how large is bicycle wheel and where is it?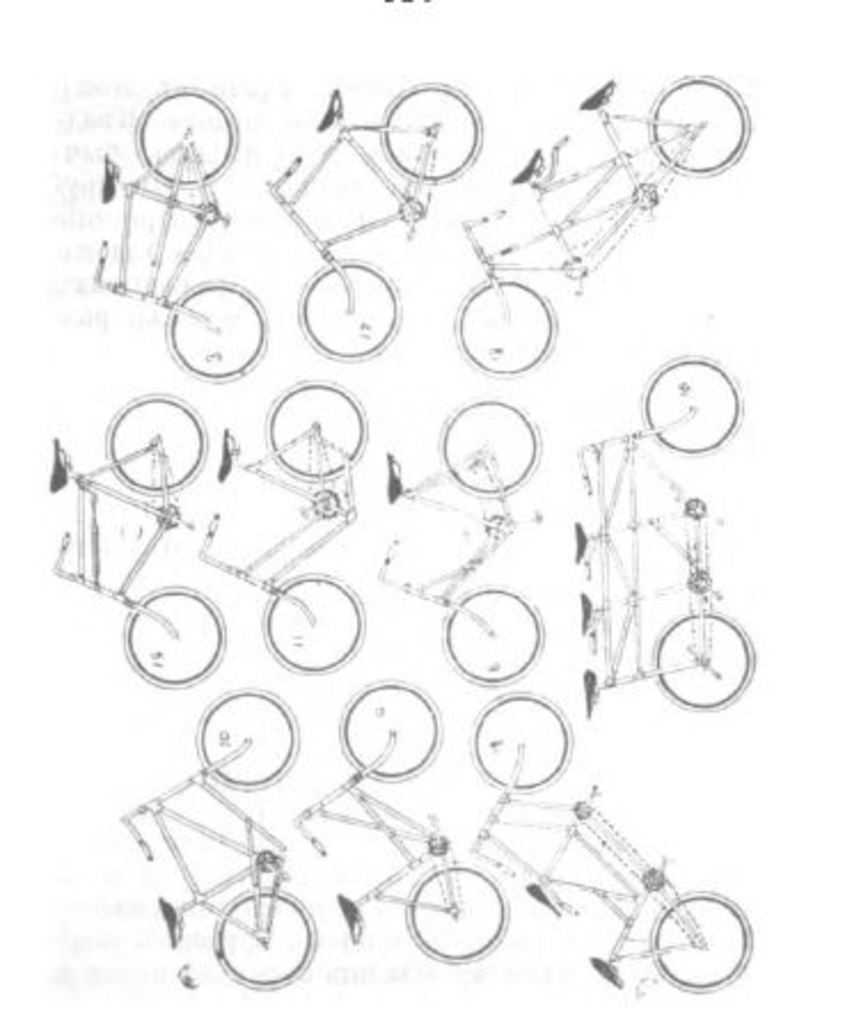
Bounding box: box=[268, 378, 364, 486].
